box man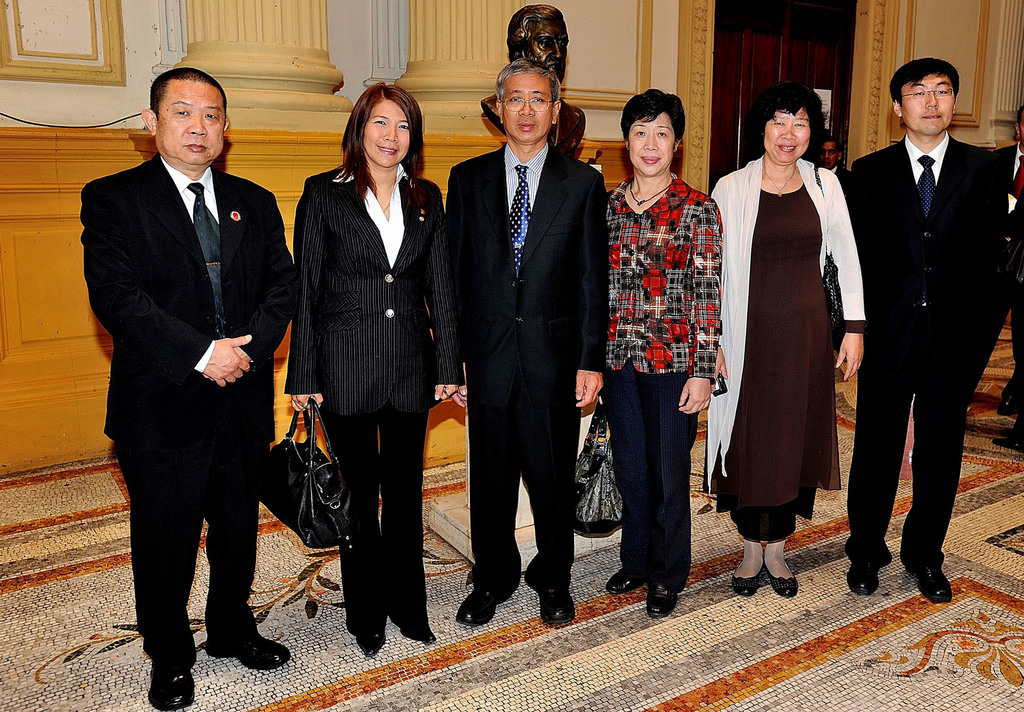
[816,138,855,190]
